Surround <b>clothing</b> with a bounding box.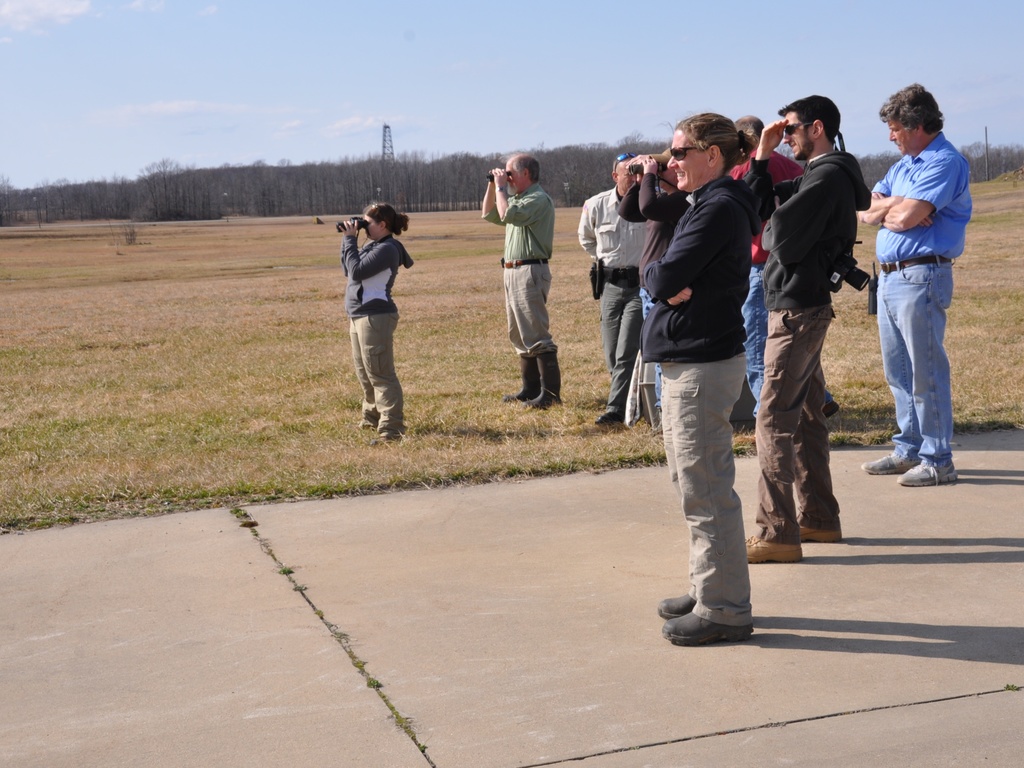
<box>482,179,556,352</box>.
